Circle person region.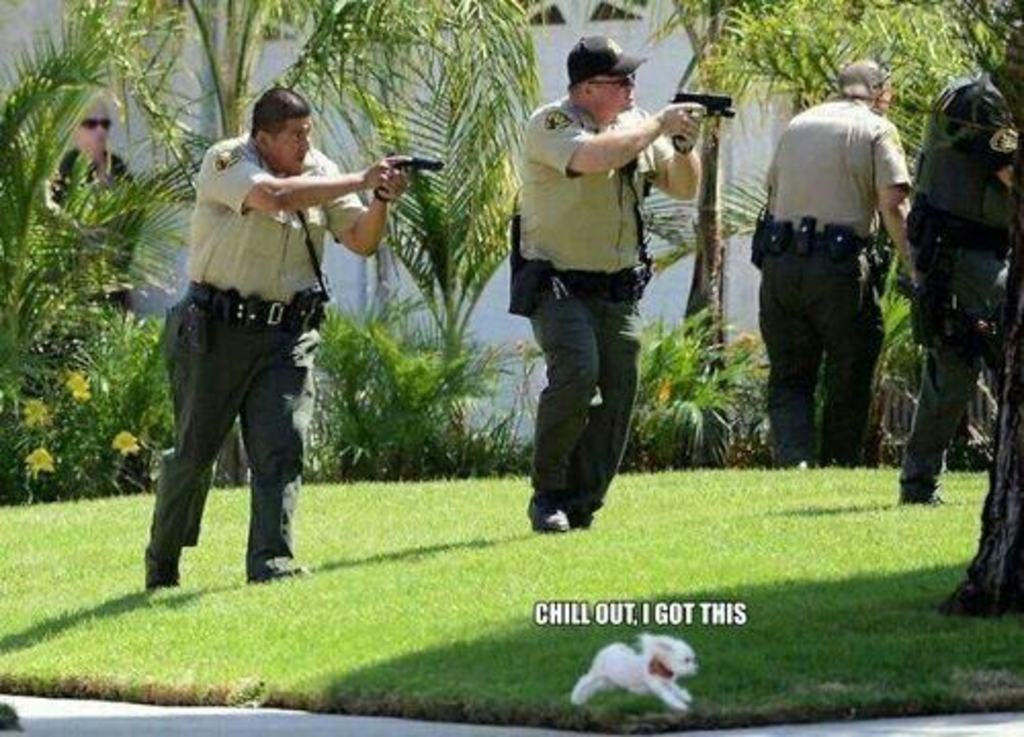
Region: box(750, 57, 922, 467).
